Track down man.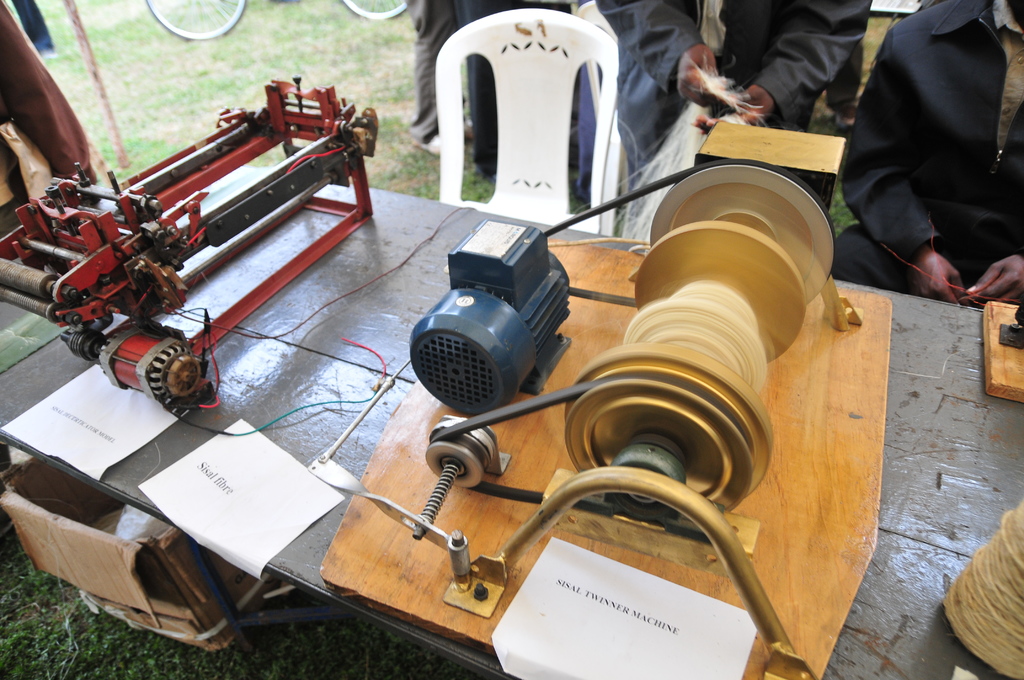
Tracked to detection(598, 0, 870, 244).
